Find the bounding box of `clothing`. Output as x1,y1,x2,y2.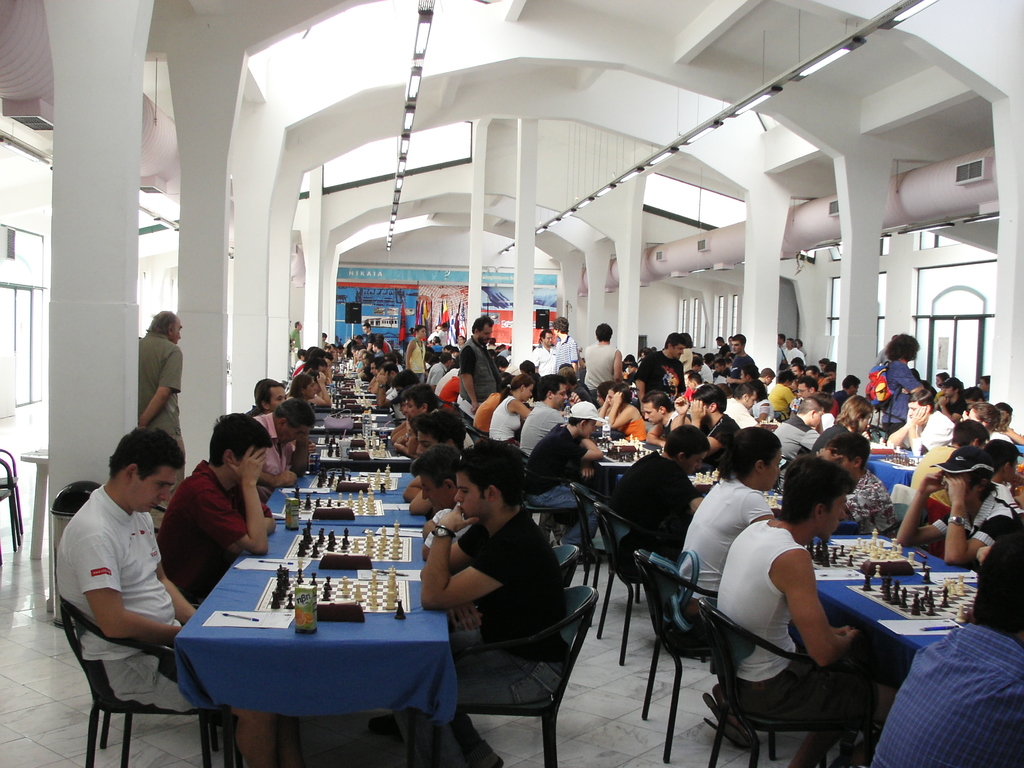
292,358,307,378.
